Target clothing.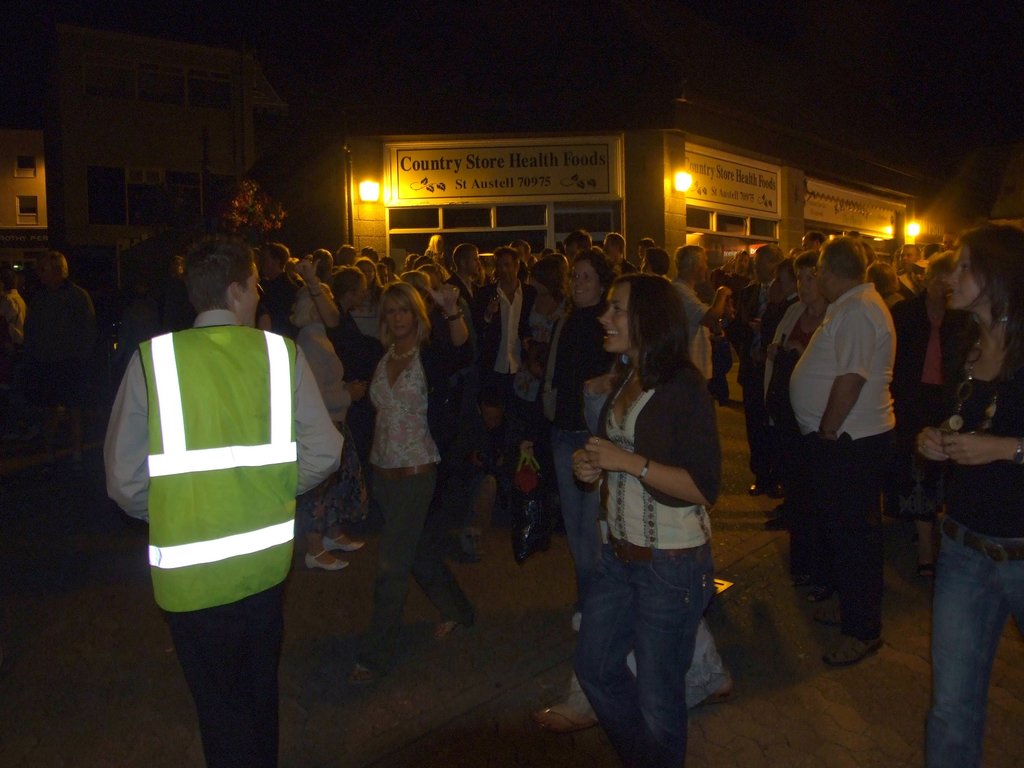
Target region: <region>474, 284, 540, 476</region>.
